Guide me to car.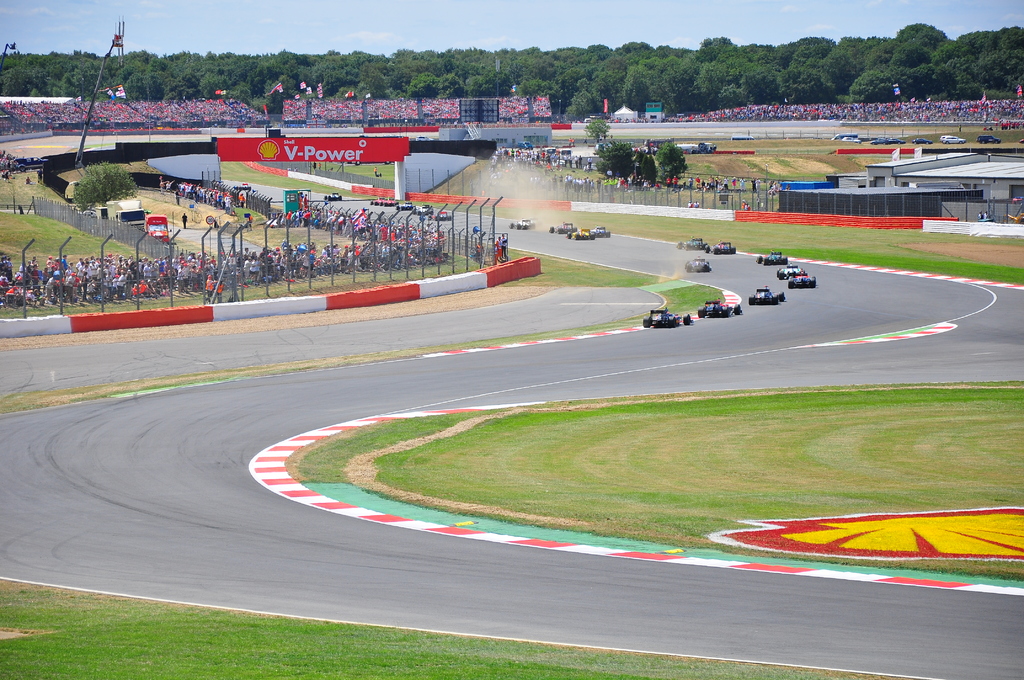
Guidance: (785, 273, 815, 287).
